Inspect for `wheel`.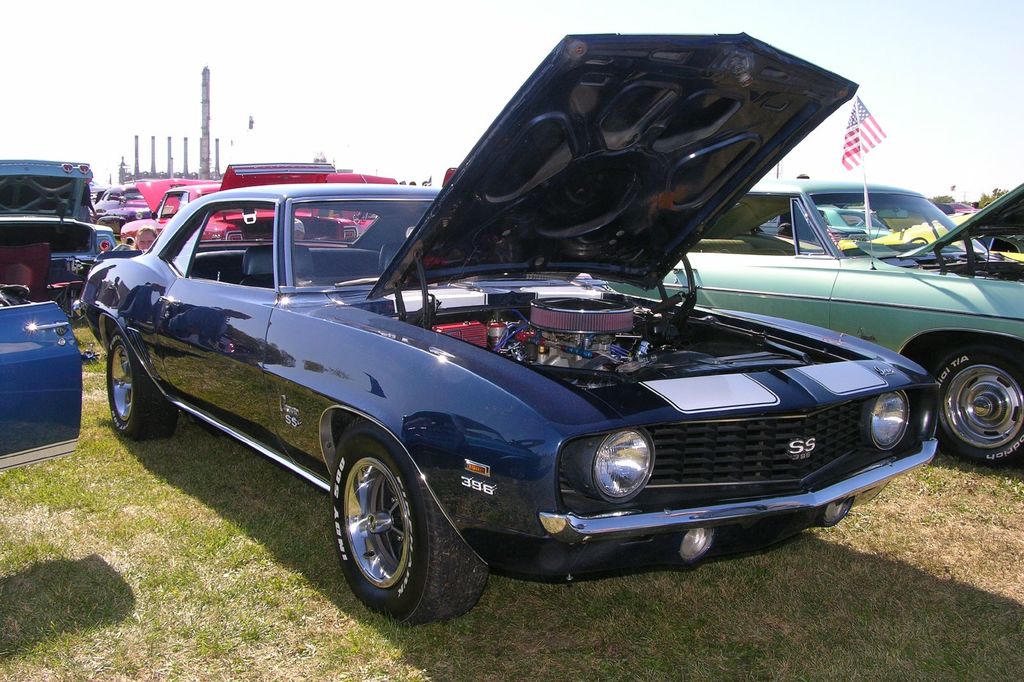
Inspection: <bbox>909, 235, 929, 245</bbox>.
